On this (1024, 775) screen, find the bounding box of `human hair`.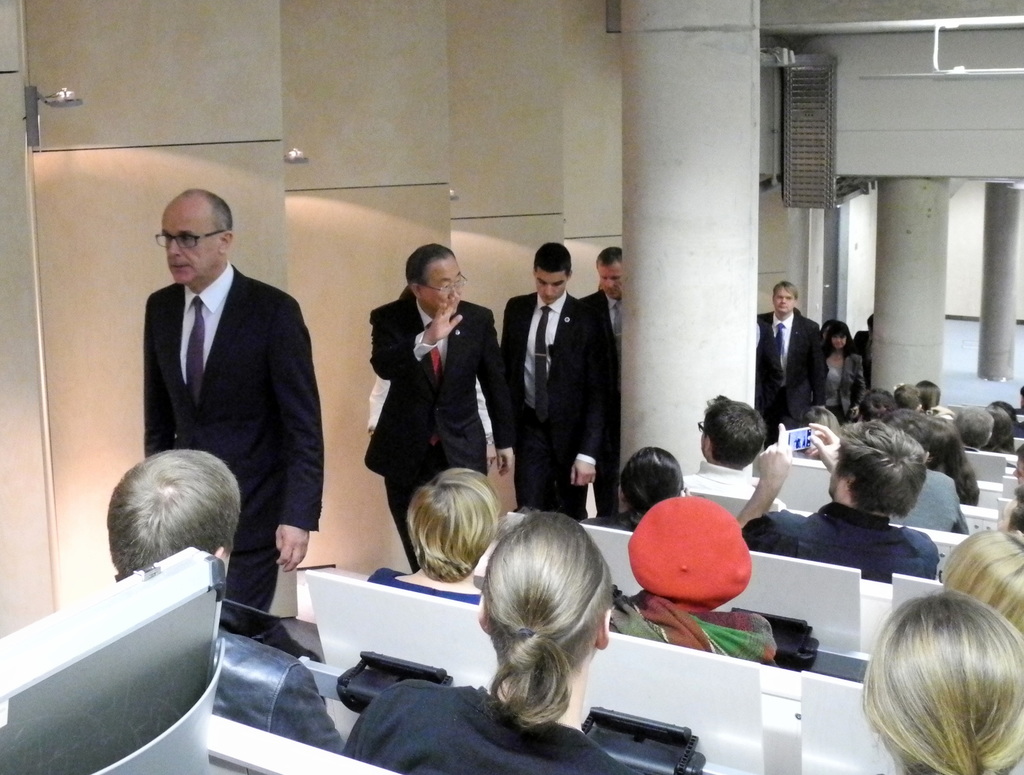
Bounding box: region(987, 409, 1011, 457).
